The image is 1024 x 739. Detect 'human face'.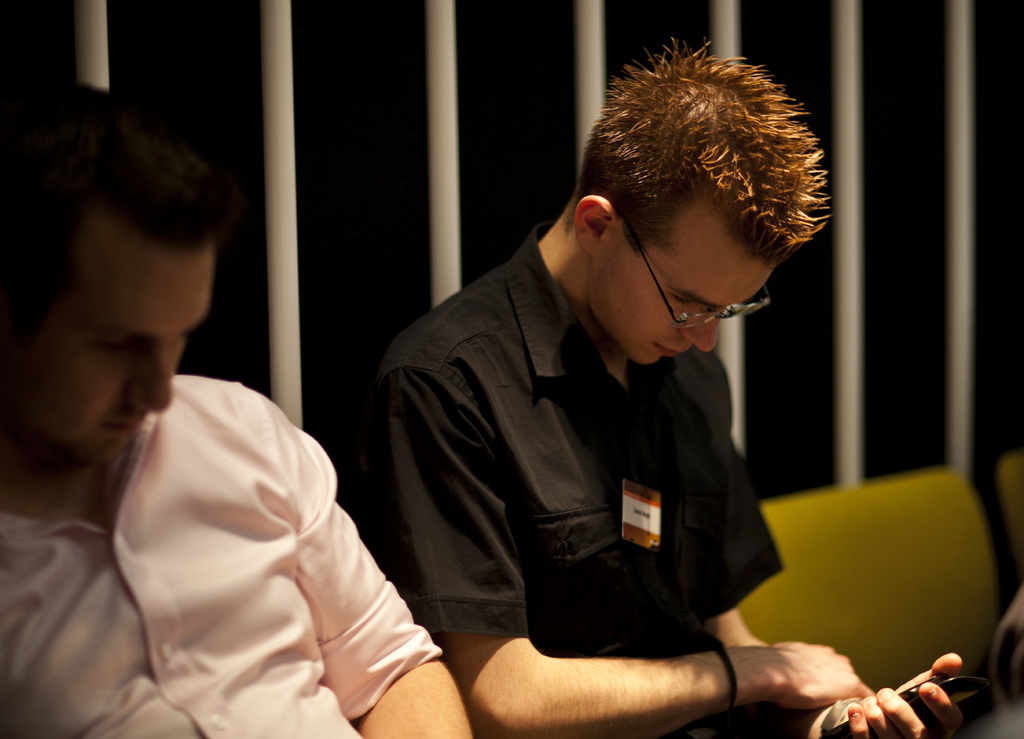
Detection: (31, 245, 211, 469).
